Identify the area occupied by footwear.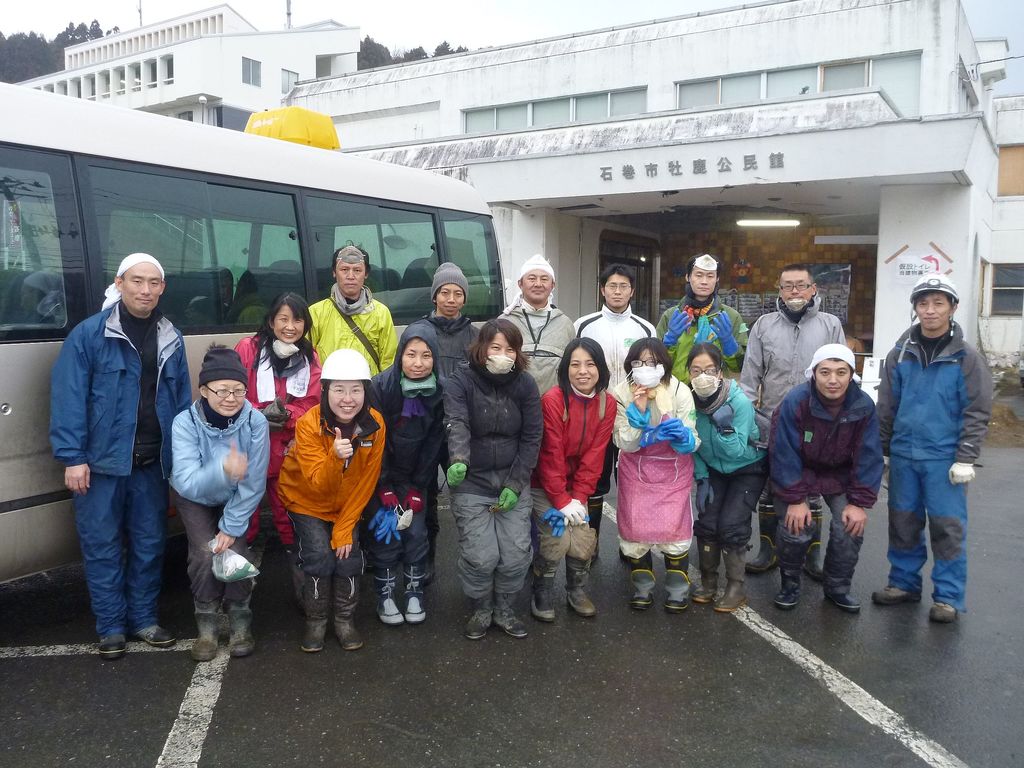
Area: pyautogui.locateOnScreen(829, 590, 863, 614).
